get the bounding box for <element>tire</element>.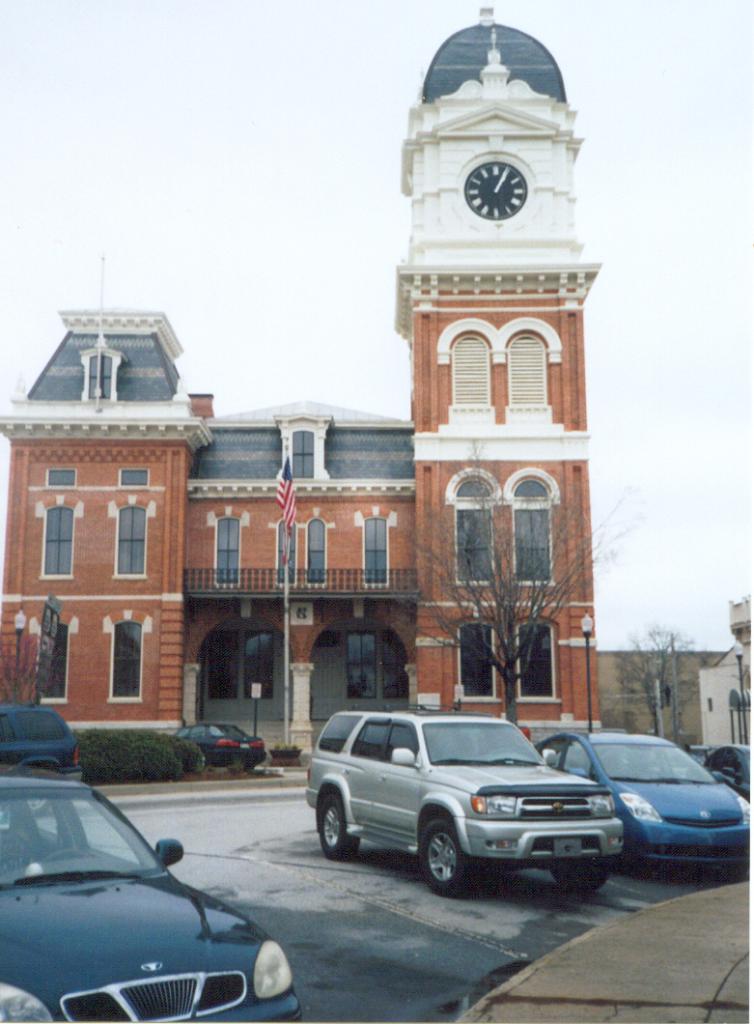
(x1=189, y1=750, x2=210, y2=776).
